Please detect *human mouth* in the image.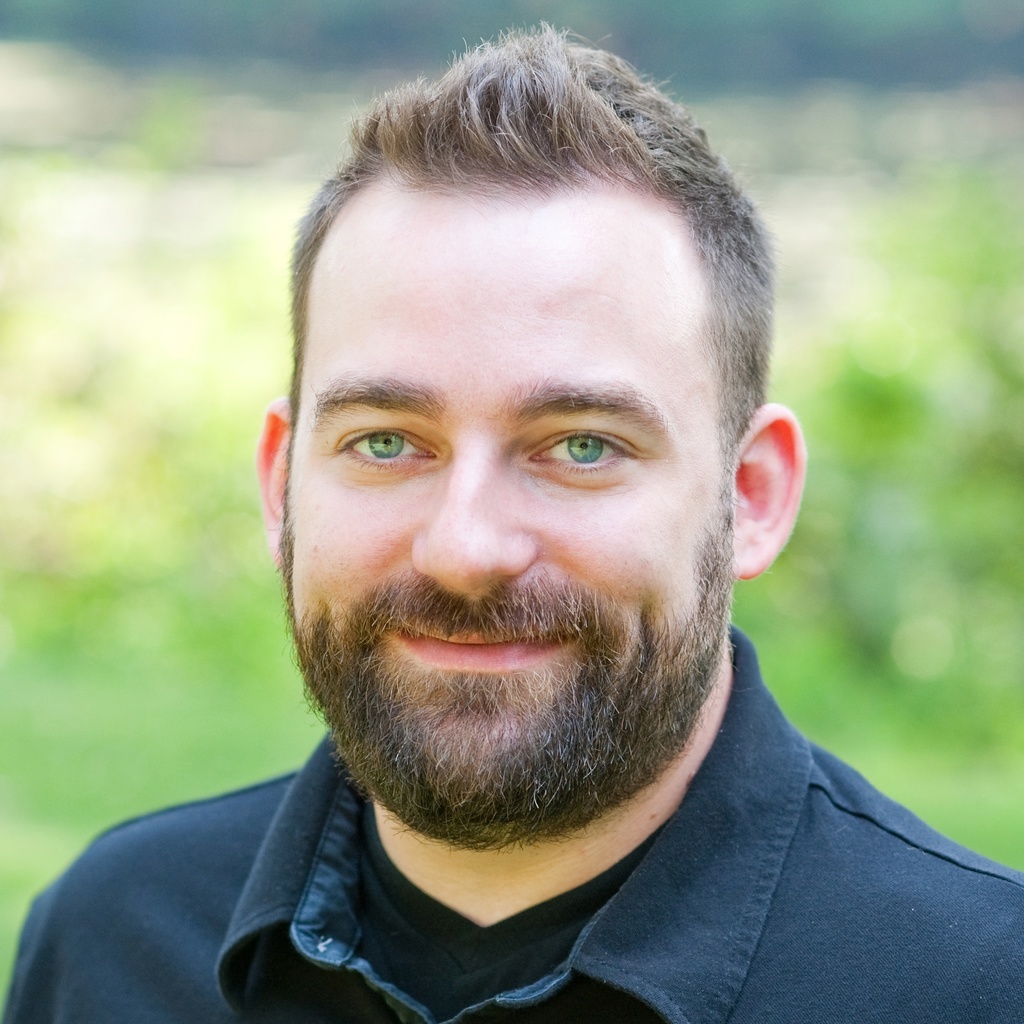
<region>386, 627, 578, 674</region>.
